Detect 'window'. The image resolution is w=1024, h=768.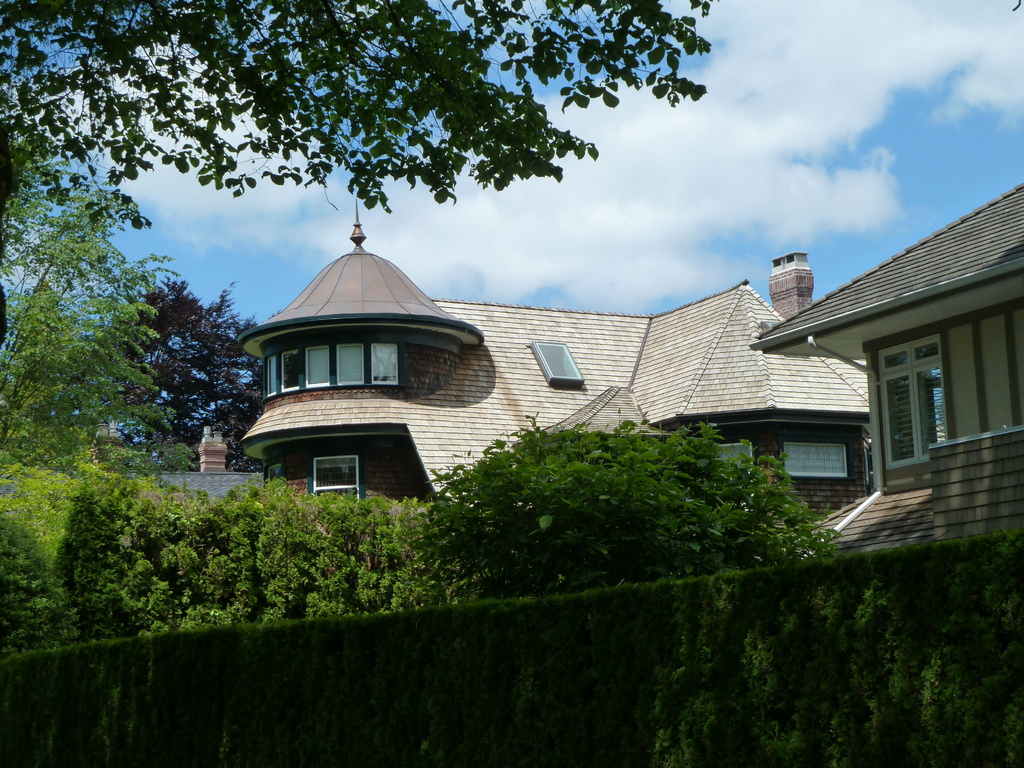
detection(317, 454, 361, 505).
